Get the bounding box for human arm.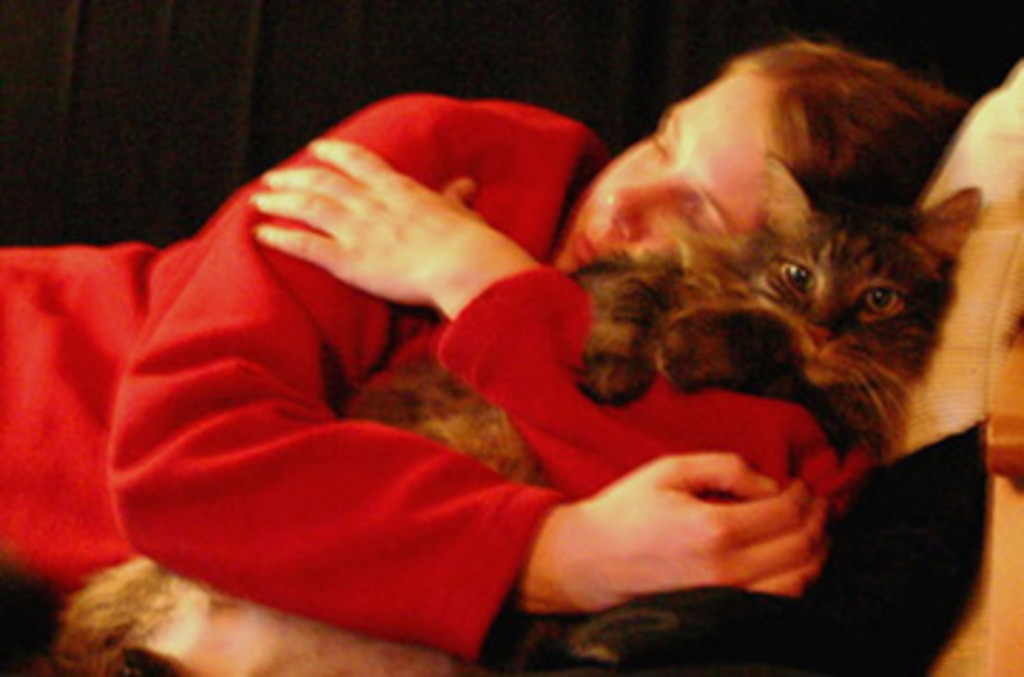
detection(239, 117, 902, 563).
